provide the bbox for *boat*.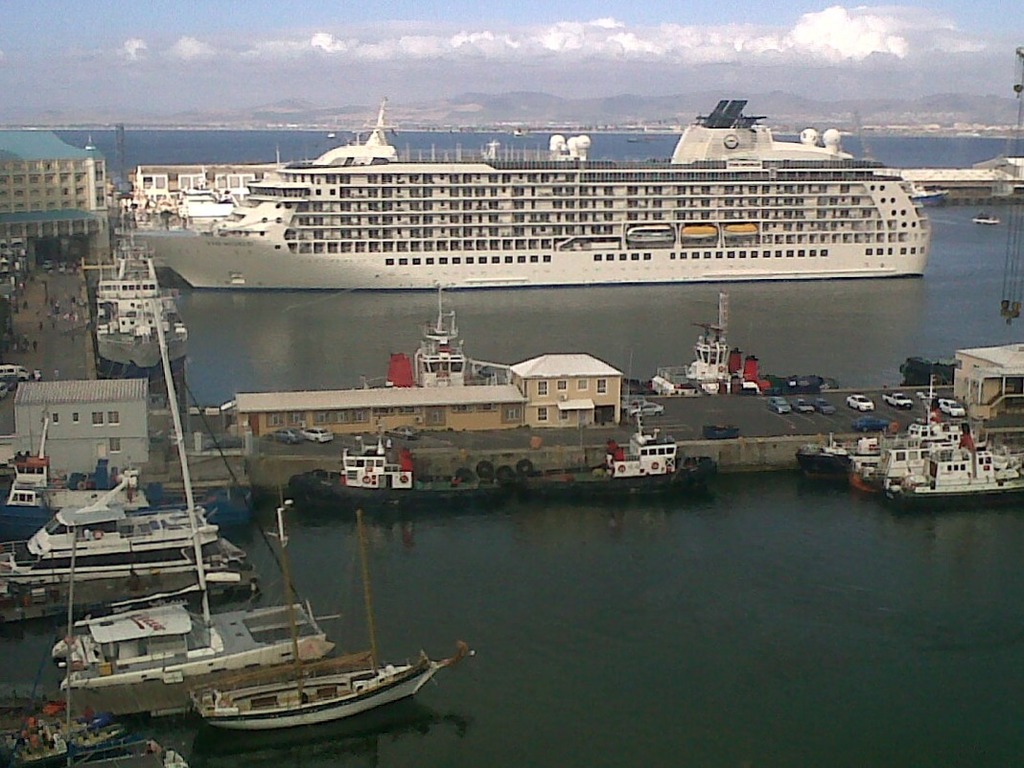
115/90/934/290.
